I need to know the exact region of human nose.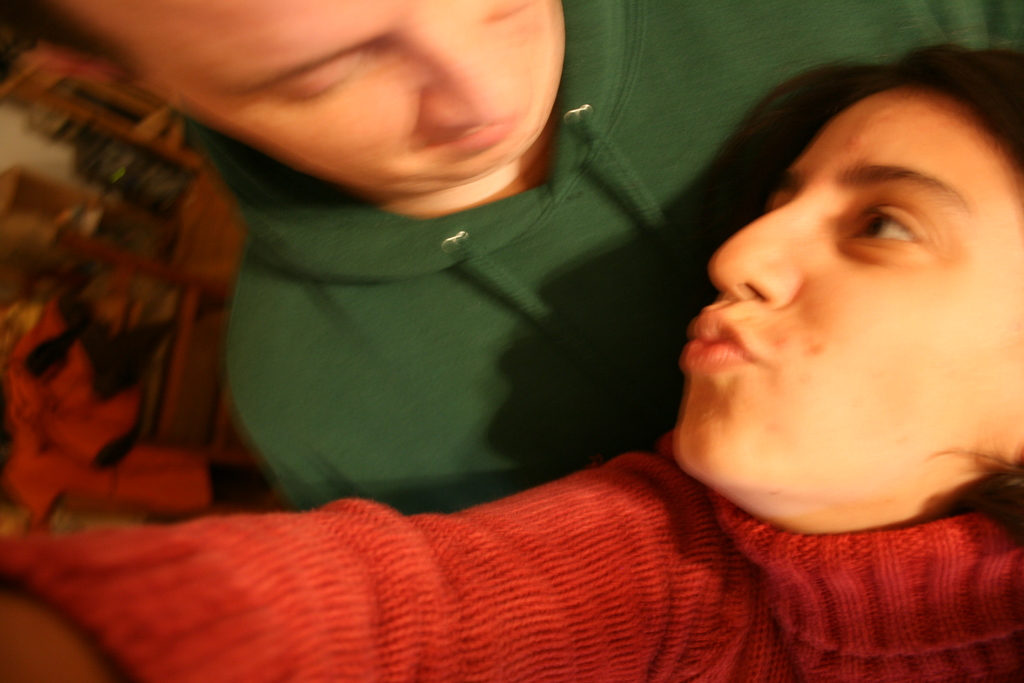
Region: x1=404, y1=42, x2=527, y2=127.
